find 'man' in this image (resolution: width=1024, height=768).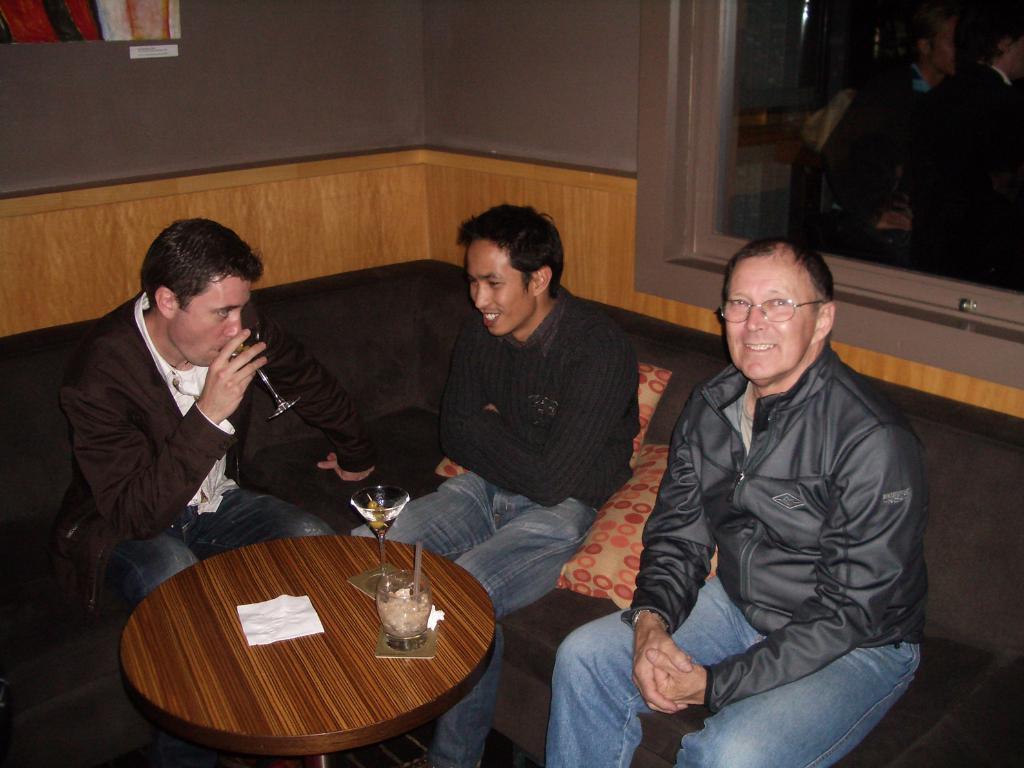
bbox=[350, 204, 640, 767].
